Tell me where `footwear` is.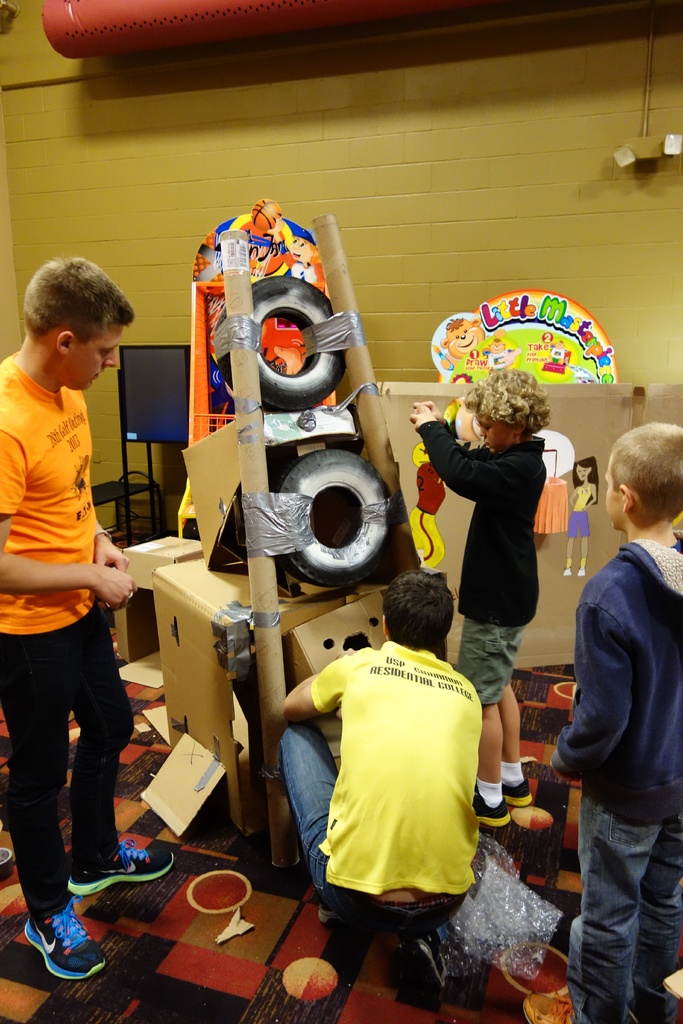
`footwear` is at [520, 994, 580, 1023].
